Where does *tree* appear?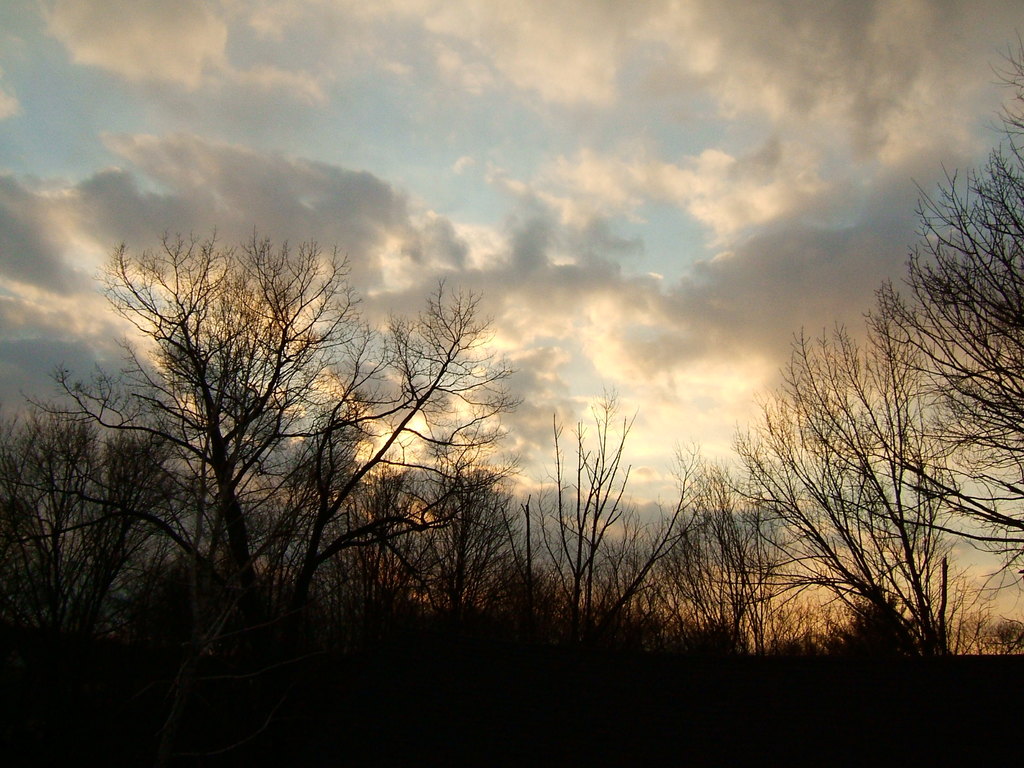
Appears at left=891, top=36, right=1023, bottom=589.
